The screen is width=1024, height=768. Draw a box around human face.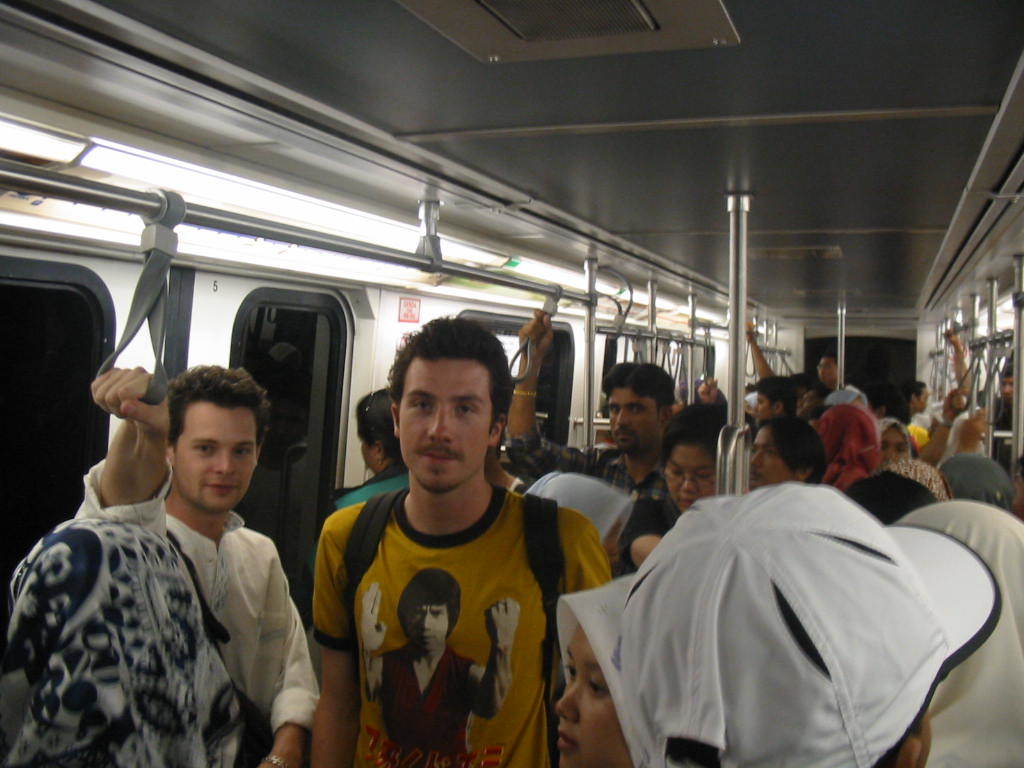
select_region(558, 625, 638, 767).
